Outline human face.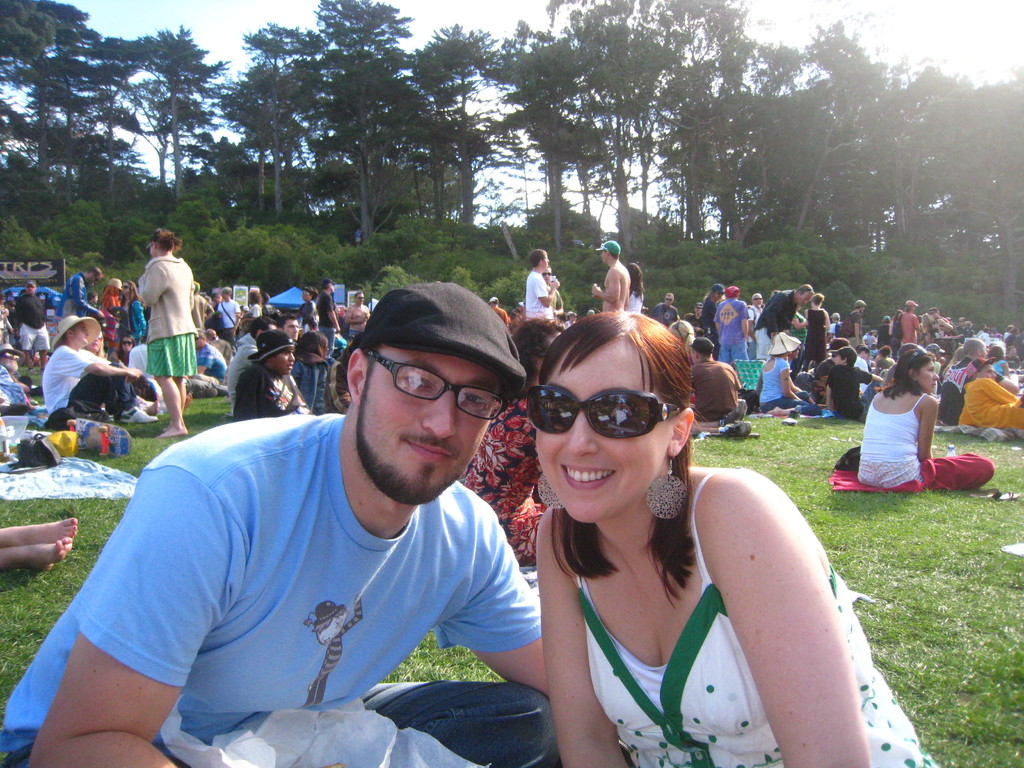
Outline: l=920, t=358, r=941, b=392.
